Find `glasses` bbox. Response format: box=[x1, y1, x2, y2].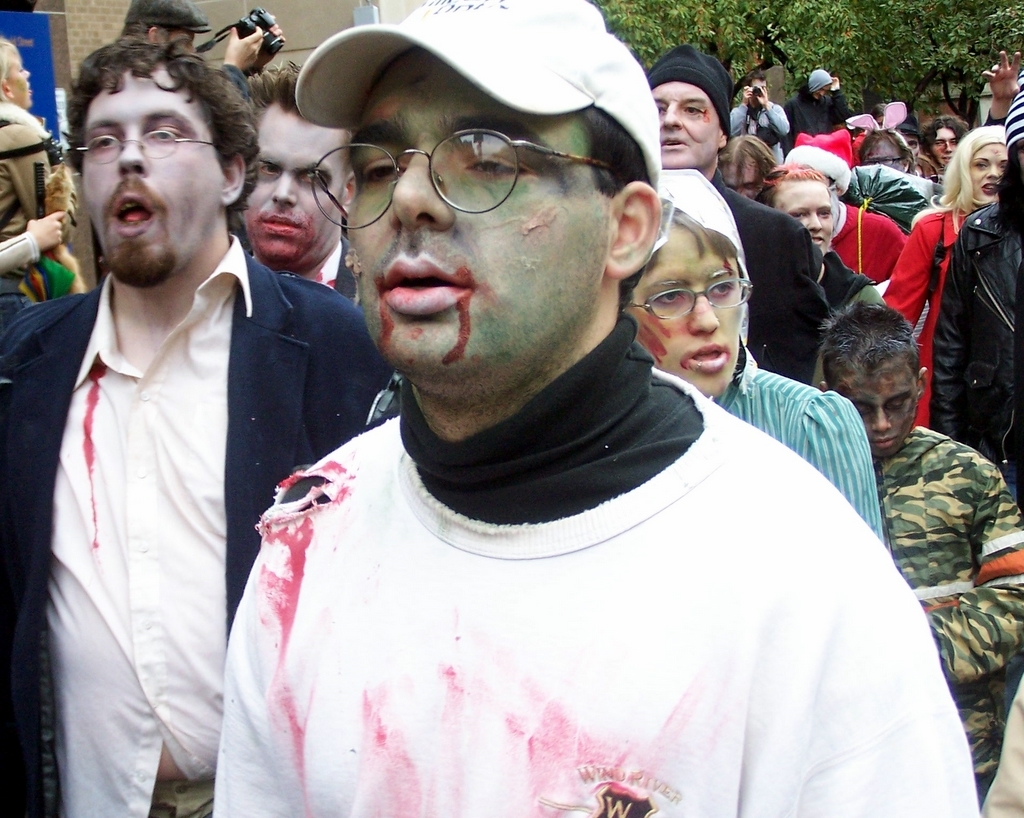
box=[863, 157, 900, 170].
